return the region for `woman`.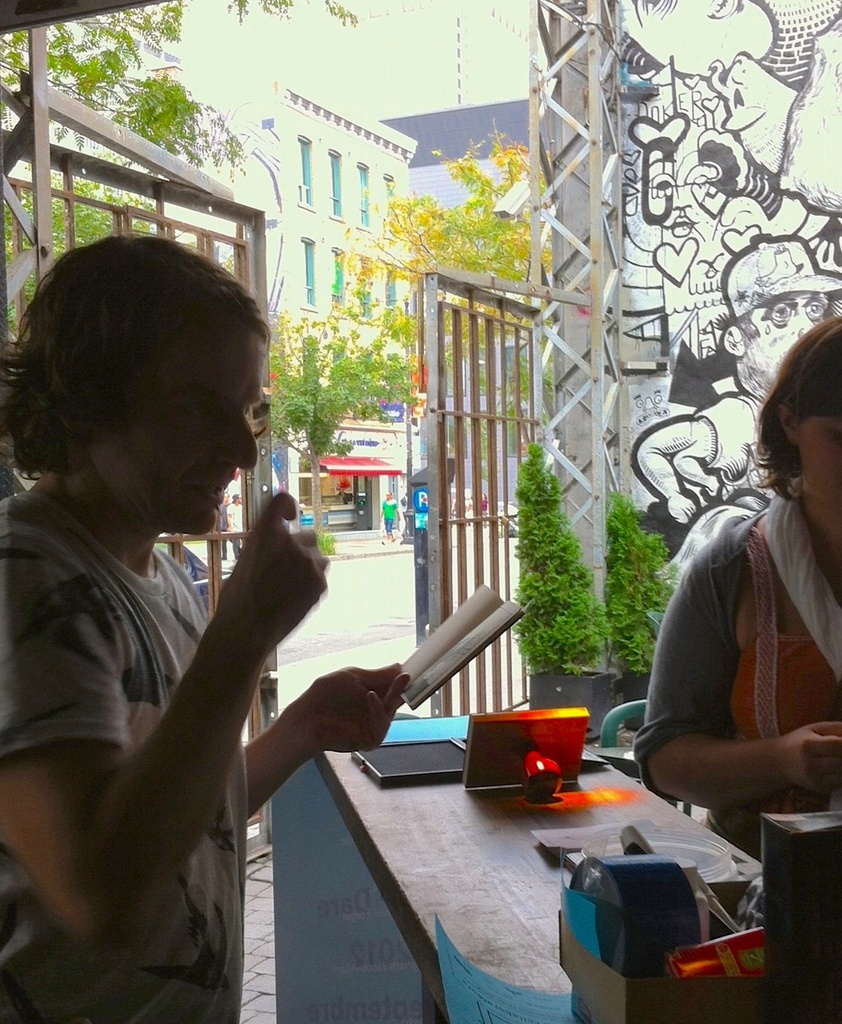
bbox(0, 224, 360, 1001).
